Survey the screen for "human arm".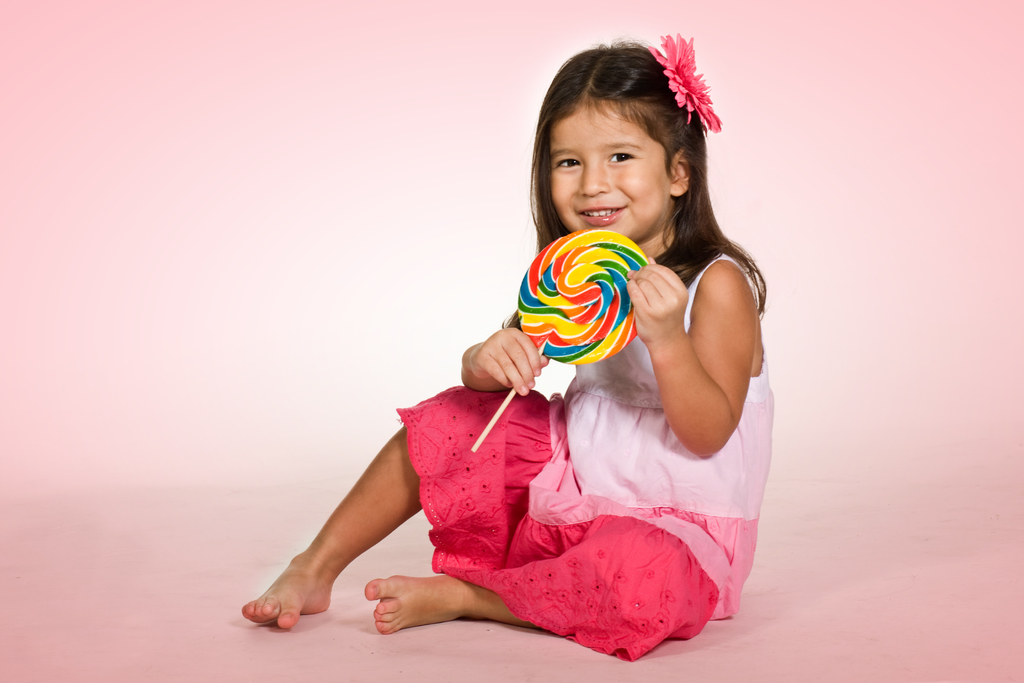
Survey found: bbox=[449, 264, 570, 398].
